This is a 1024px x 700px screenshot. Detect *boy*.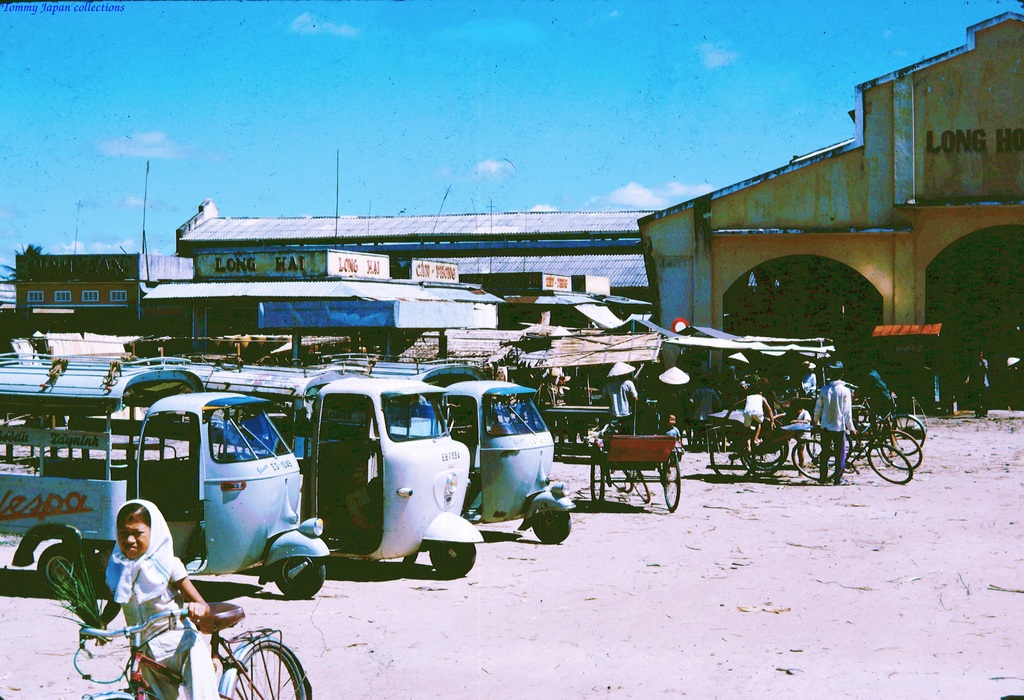
658/411/686/469.
